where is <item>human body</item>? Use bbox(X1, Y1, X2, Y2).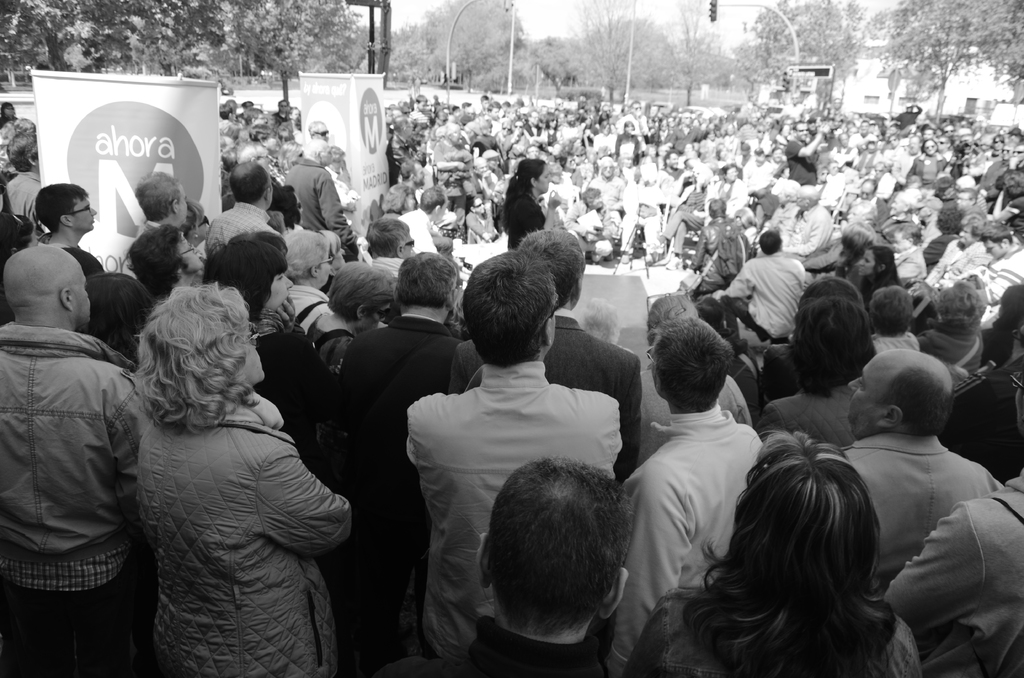
bbox(204, 158, 291, 267).
